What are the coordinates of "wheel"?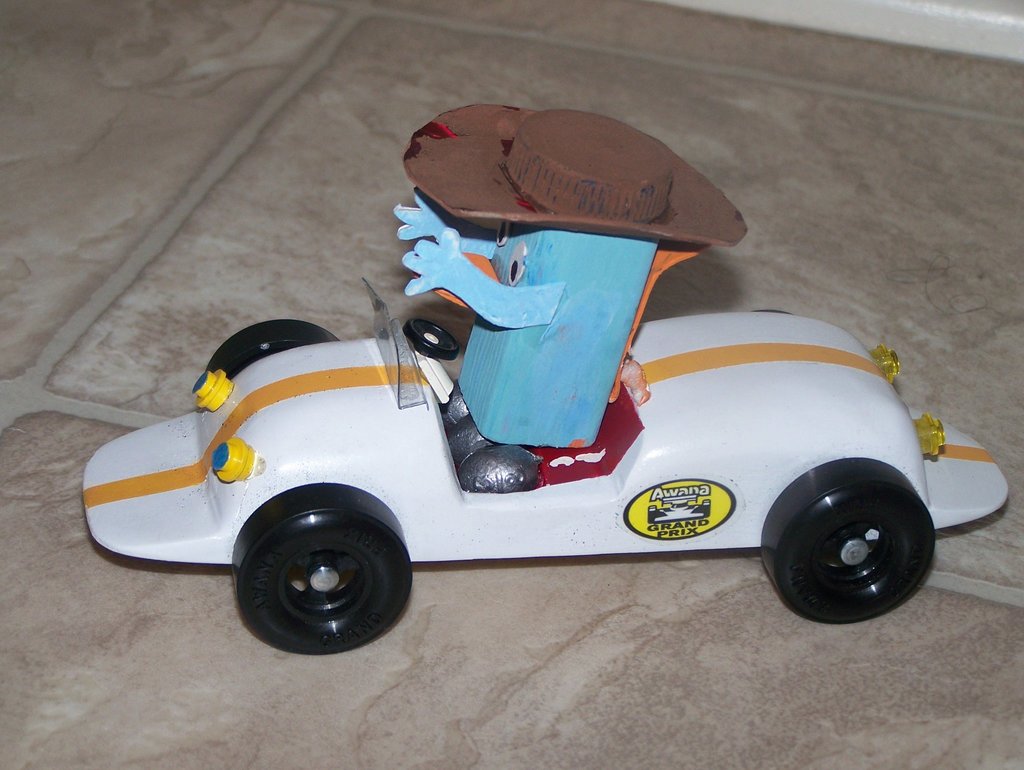
detection(406, 322, 460, 363).
